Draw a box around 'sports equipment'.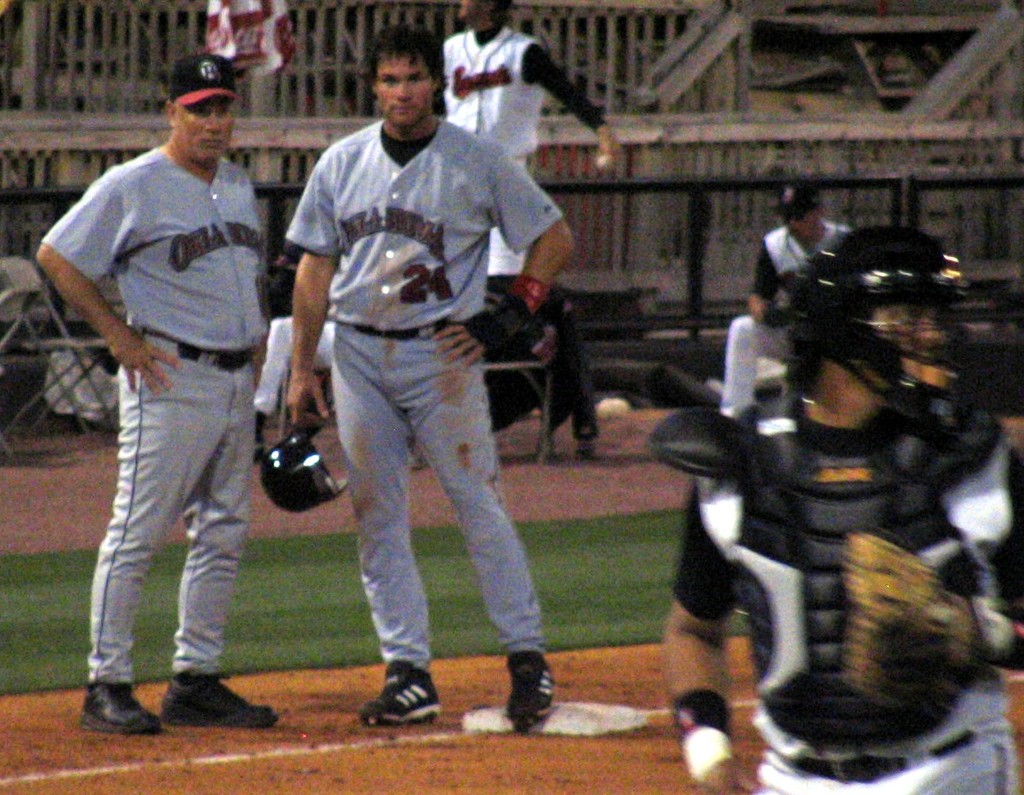
(left=155, top=676, right=282, bottom=725).
